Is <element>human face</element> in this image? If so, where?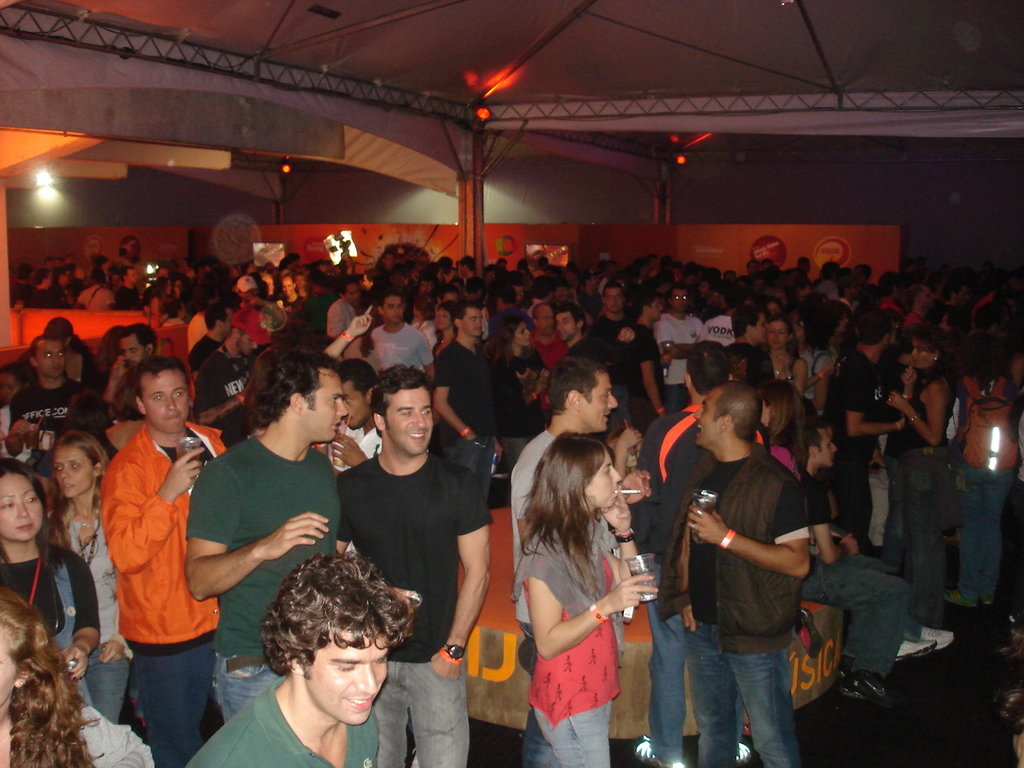
Yes, at crop(282, 274, 295, 295).
